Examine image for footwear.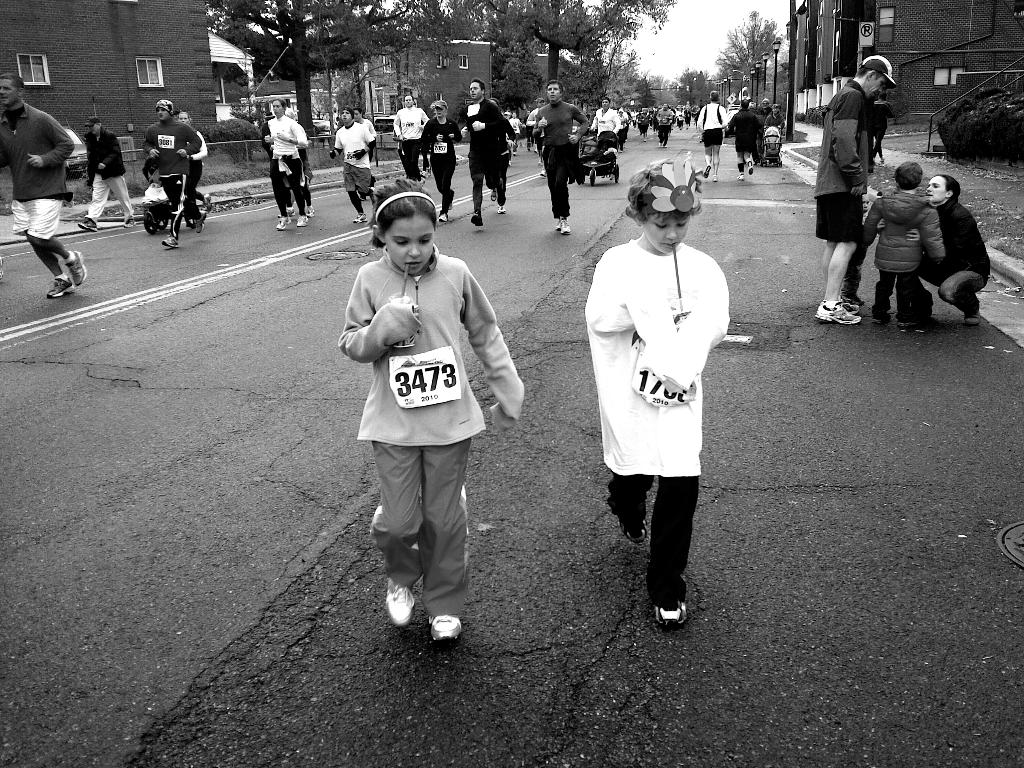
Examination result: Rect(537, 159, 541, 164).
